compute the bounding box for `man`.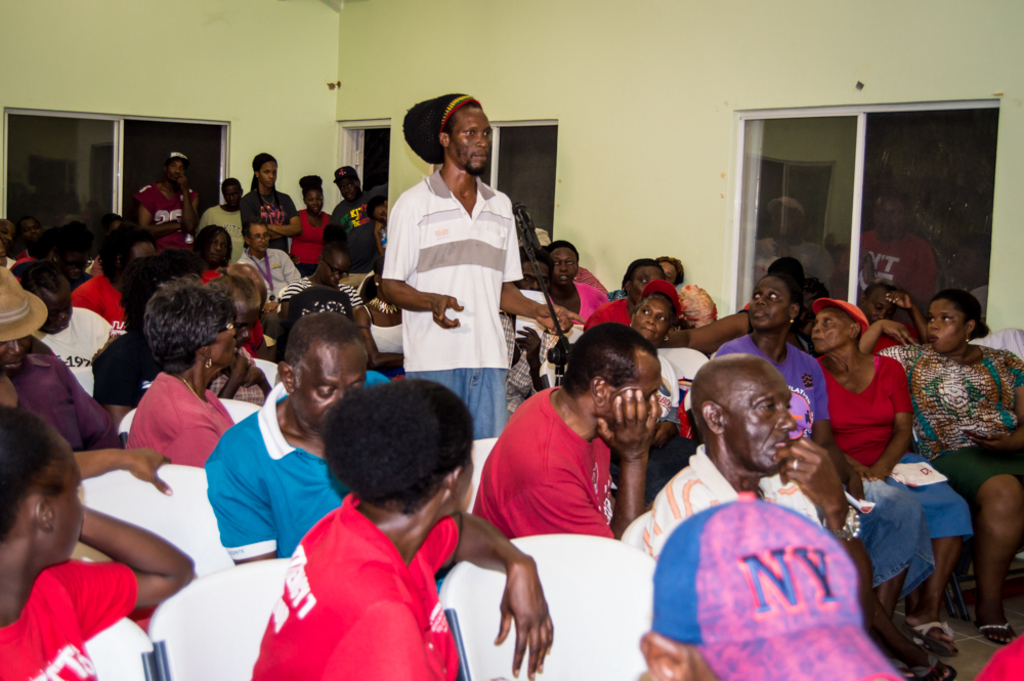
469 321 664 539.
